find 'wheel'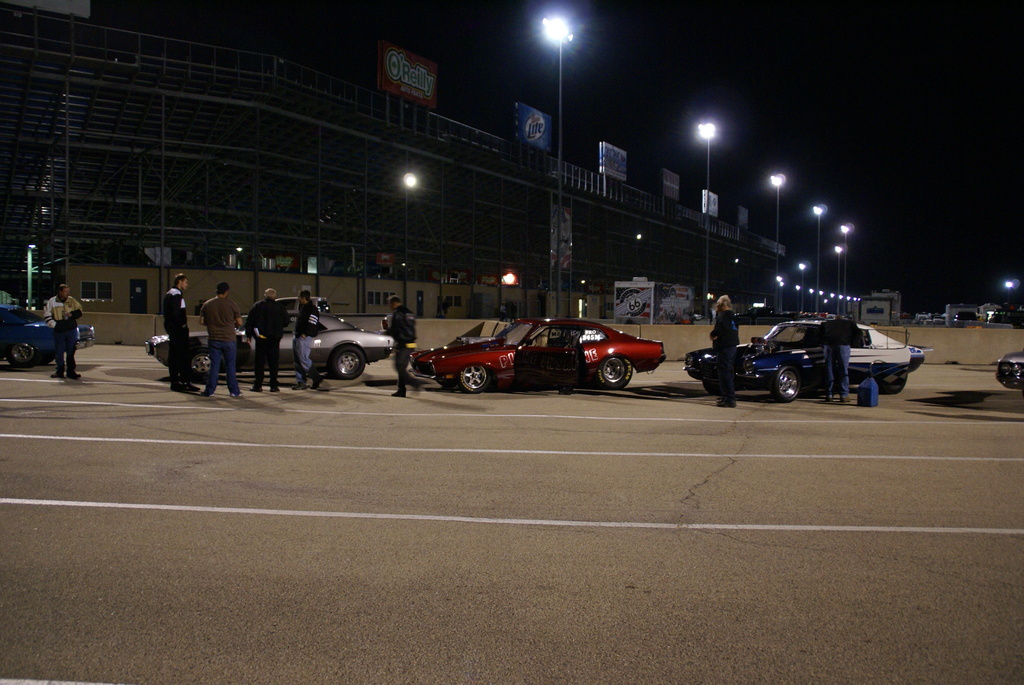
(left=868, top=358, right=916, bottom=395)
